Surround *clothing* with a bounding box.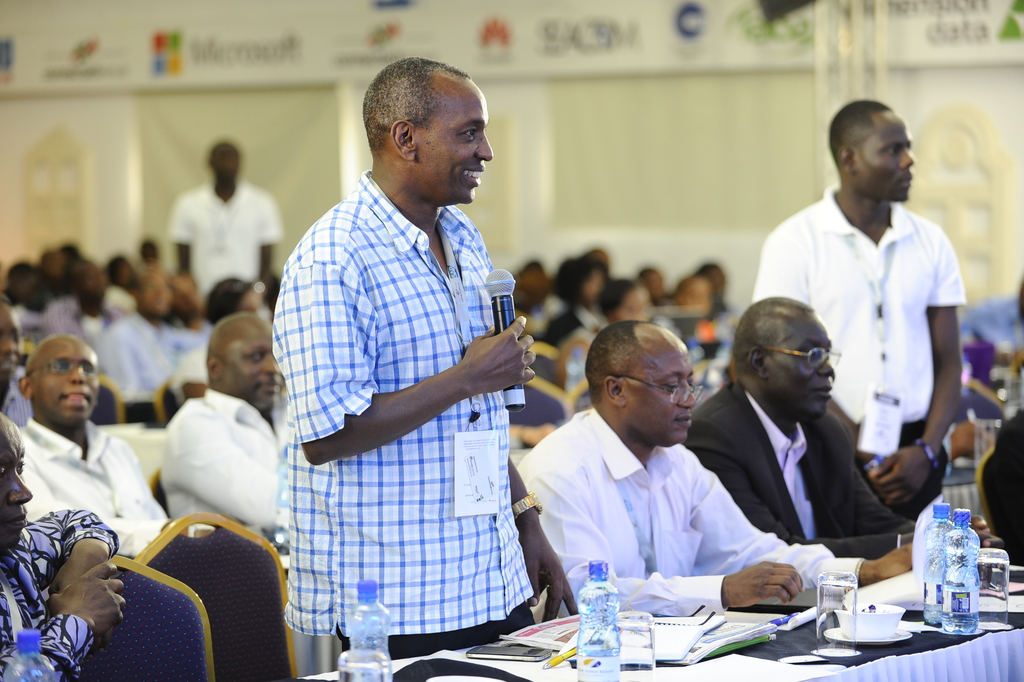
bbox=(690, 384, 907, 574).
